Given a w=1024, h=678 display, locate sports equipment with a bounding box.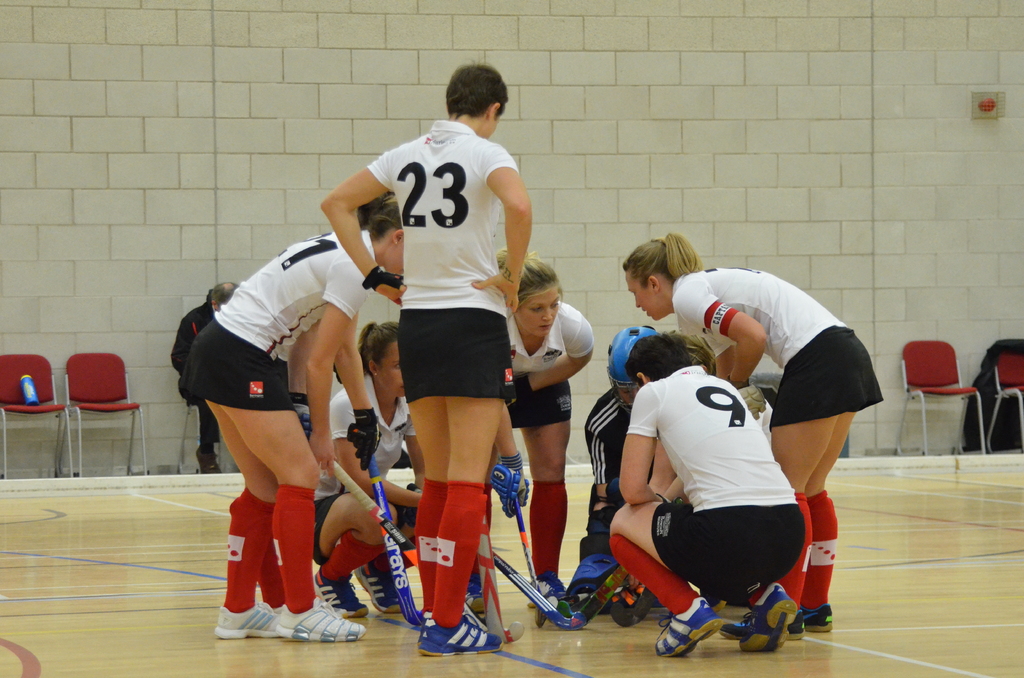
Located: [361,262,403,291].
